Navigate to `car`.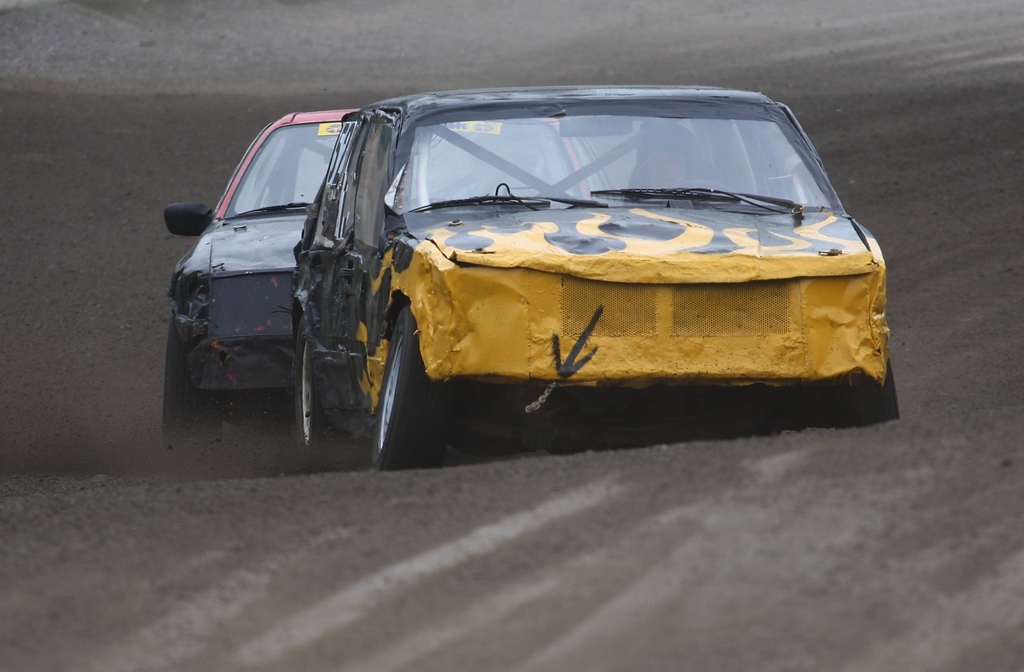
Navigation target: [161,108,604,457].
